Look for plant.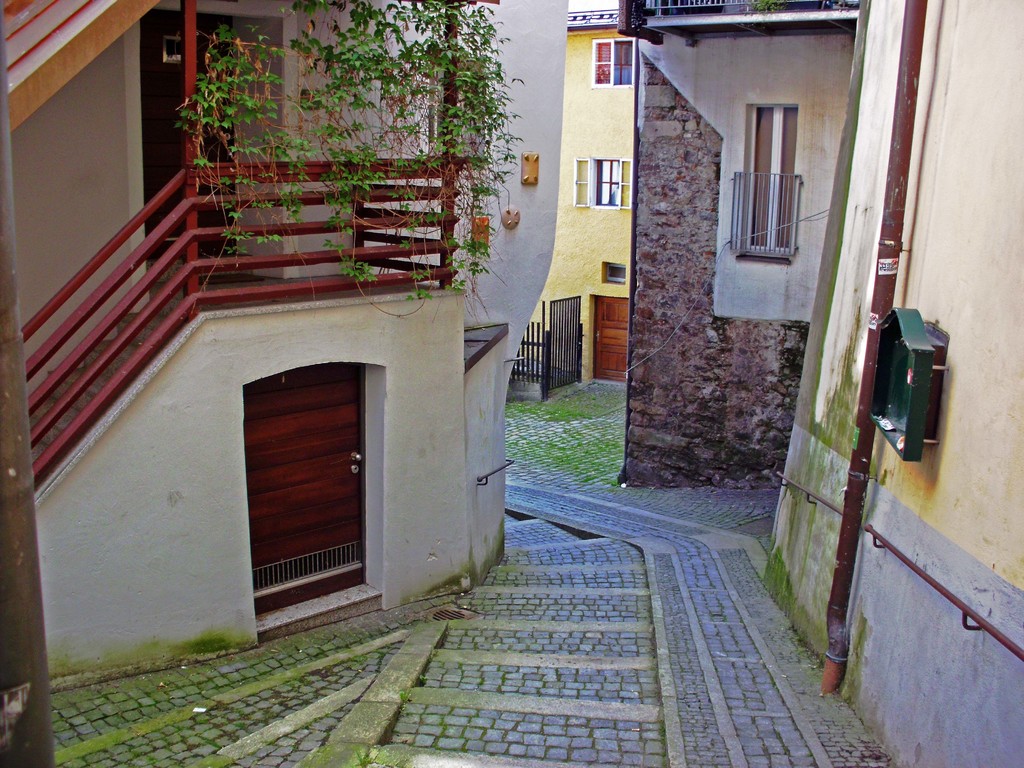
Found: pyautogui.locateOnScreen(348, 652, 367, 668).
